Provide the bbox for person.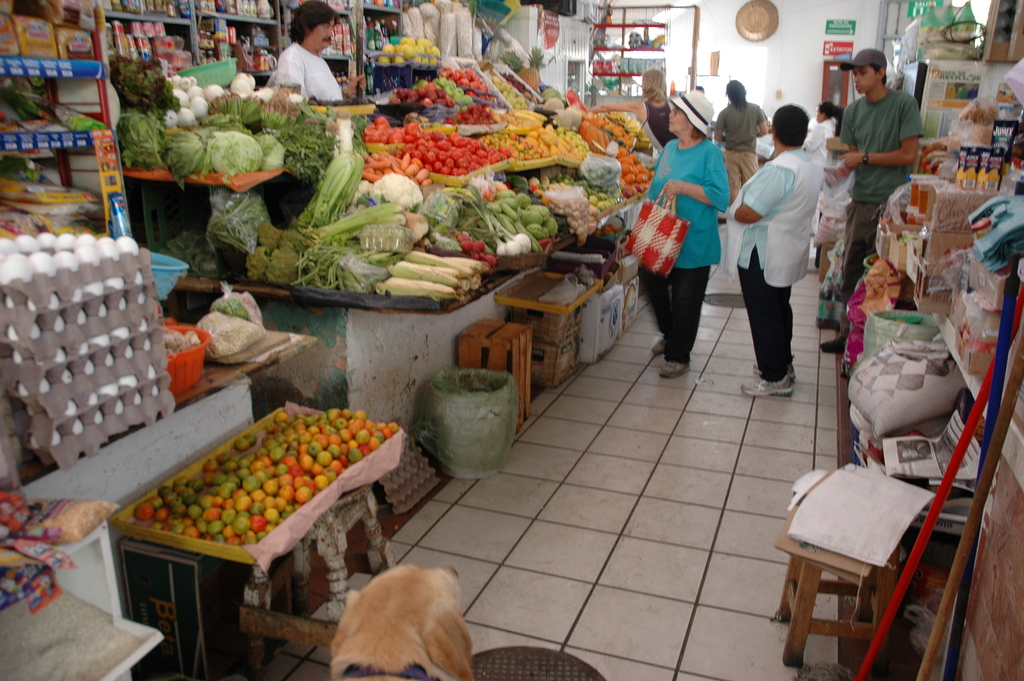
pyautogui.locateOnScreen(272, 0, 353, 101).
